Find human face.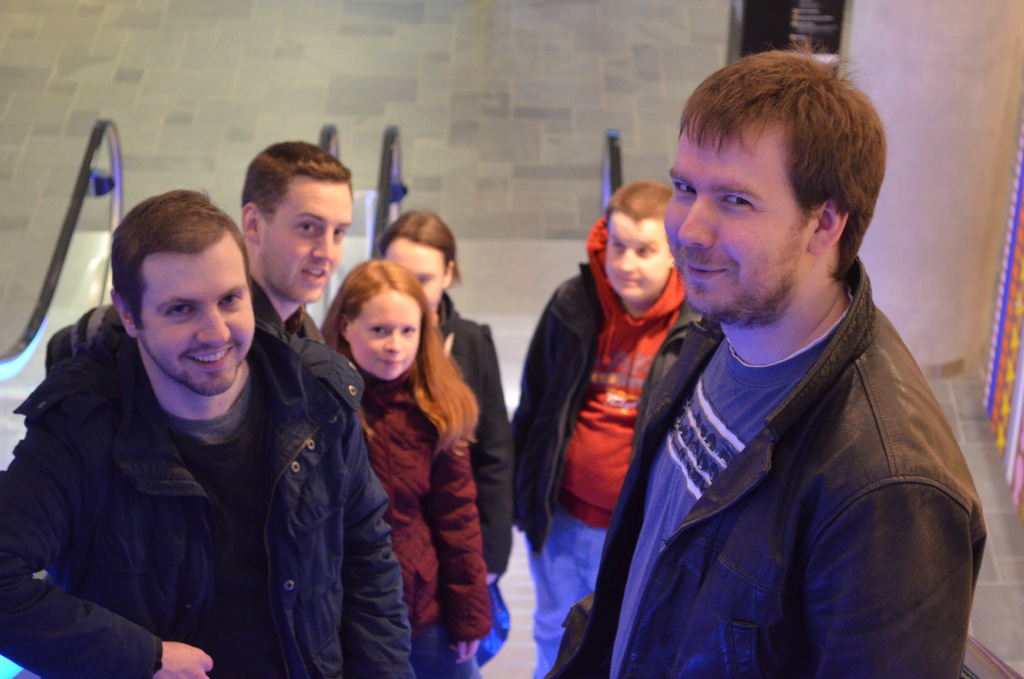
crop(665, 122, 810, 316).
